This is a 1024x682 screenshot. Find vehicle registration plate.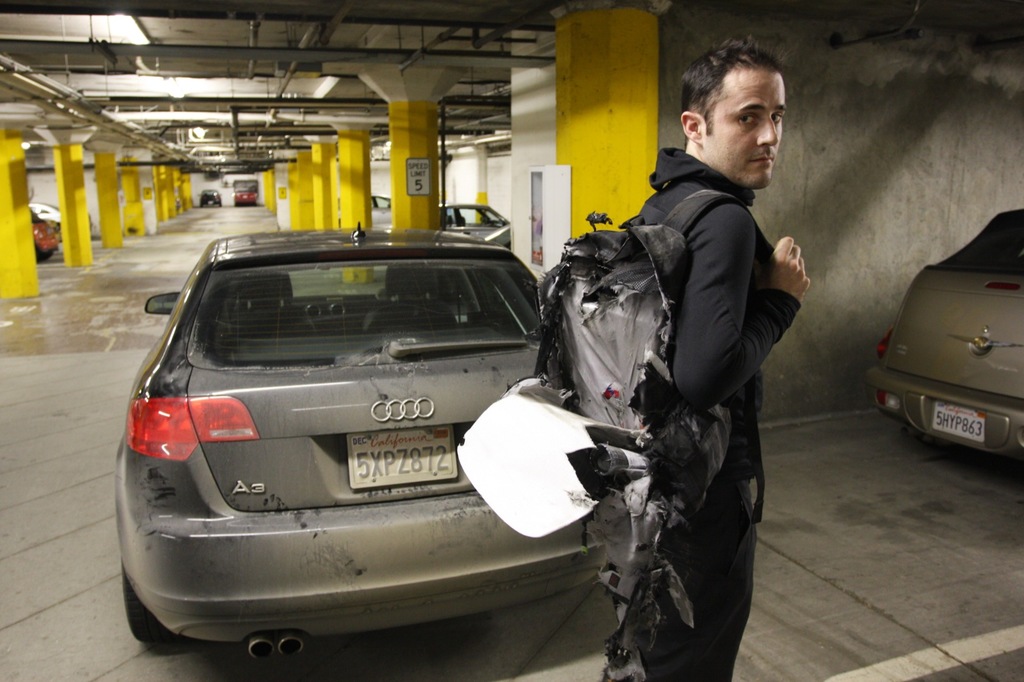
Bounding box: 349/421/458/492.
